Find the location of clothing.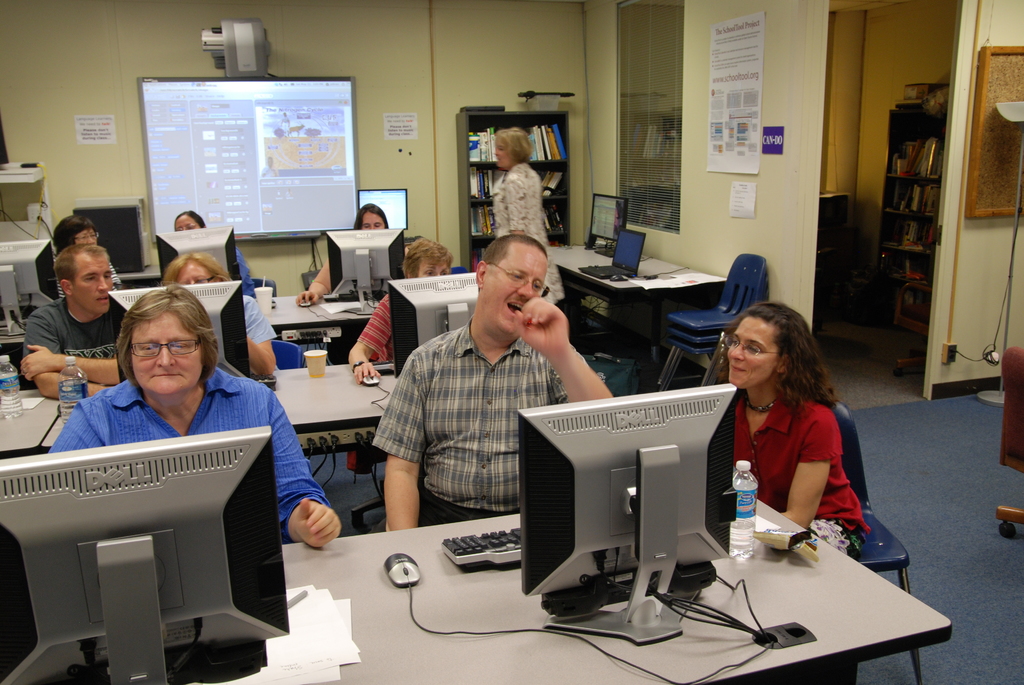
Location: bbox=[231, 294, 276, 356].
